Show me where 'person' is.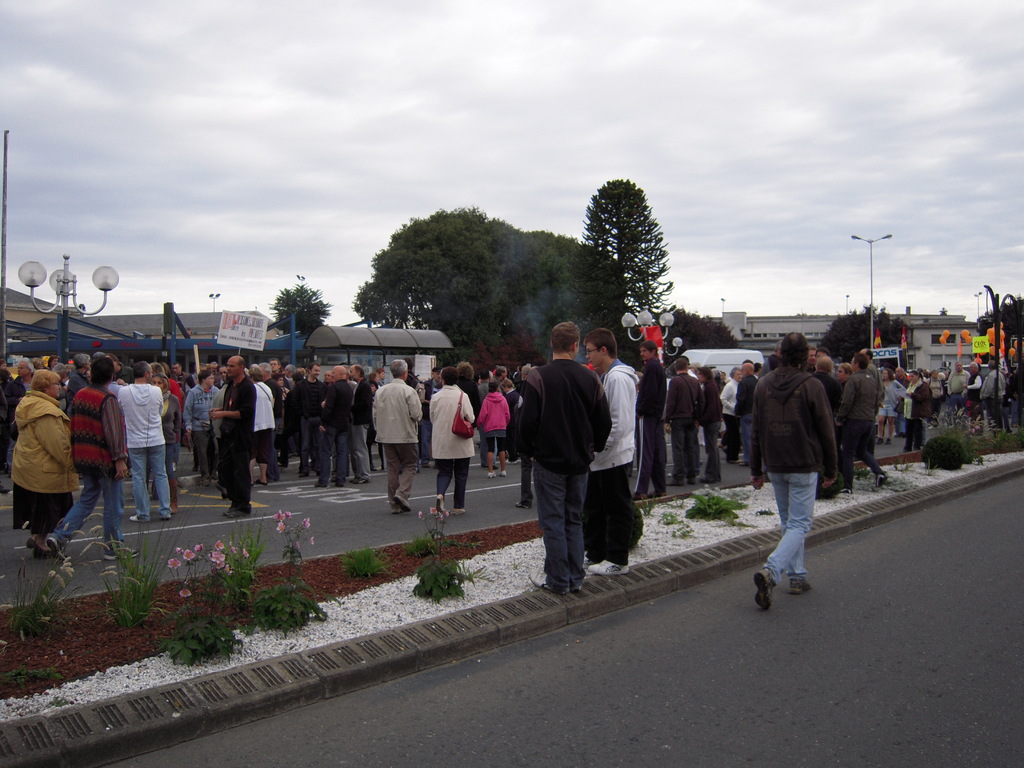
'person' is at 150,372,180,513.
